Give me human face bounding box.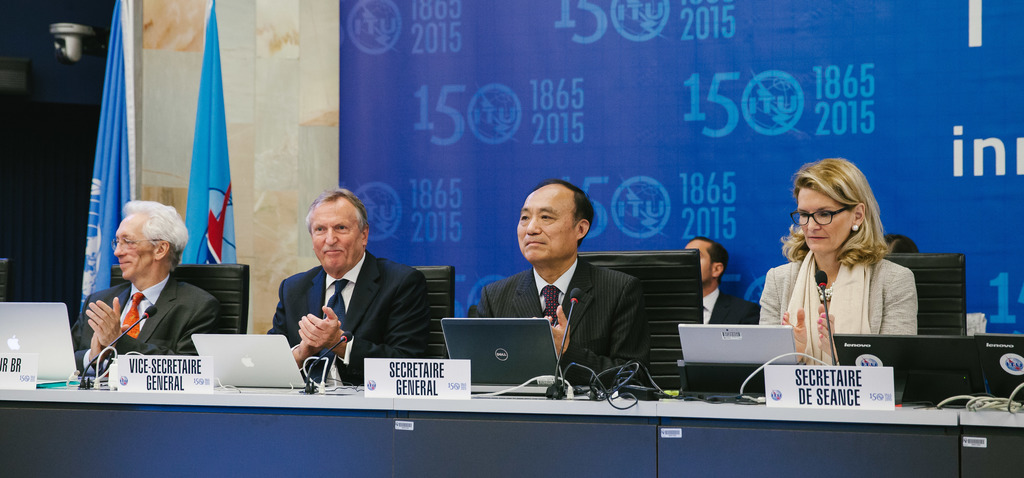
687 244 714 285.
